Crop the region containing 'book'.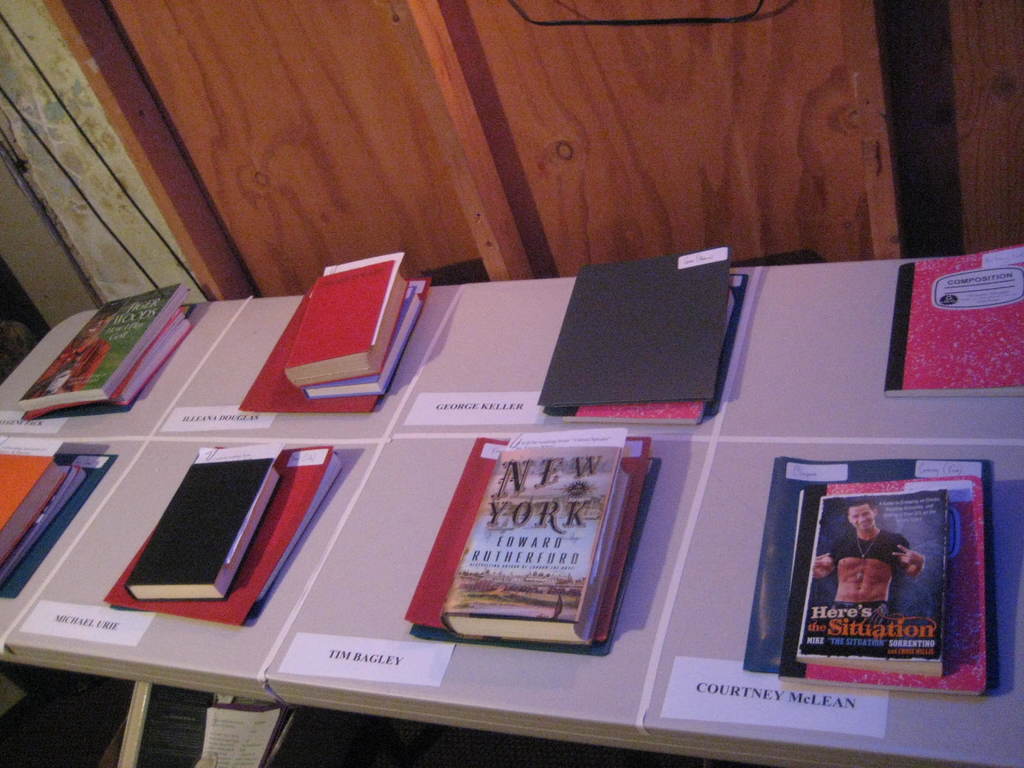
Crop region: 792/493/948/682.
